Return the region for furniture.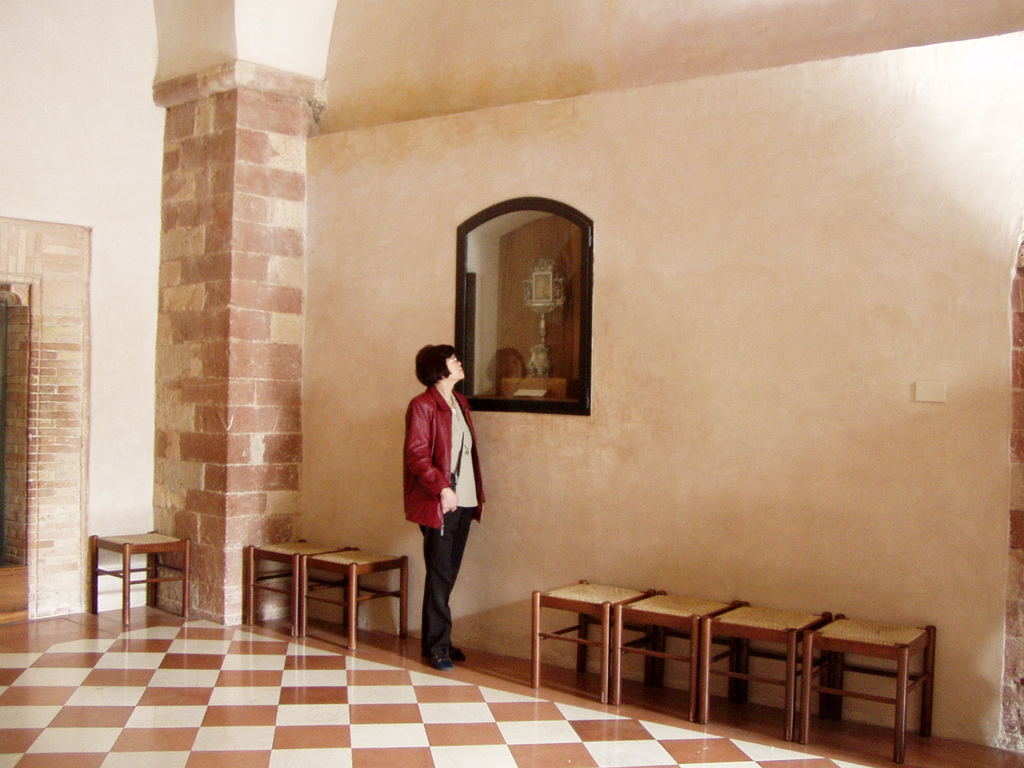
region(301, 547, 409, 651).
